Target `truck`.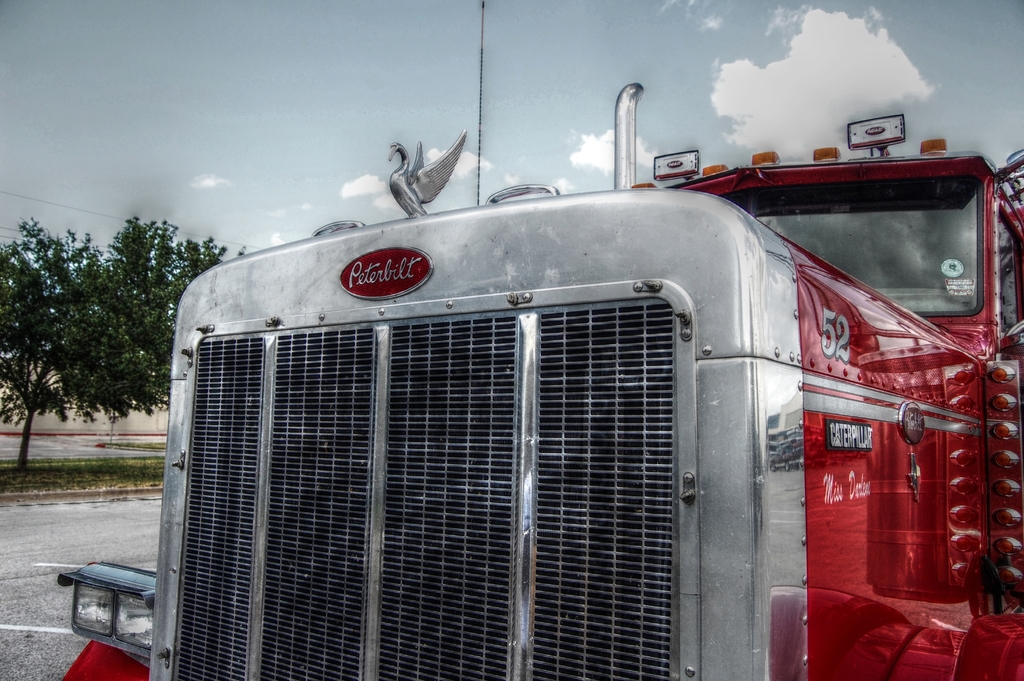
Target region: {"left": 91, "top": 141, "right": 1016, "bottom": 673}.
